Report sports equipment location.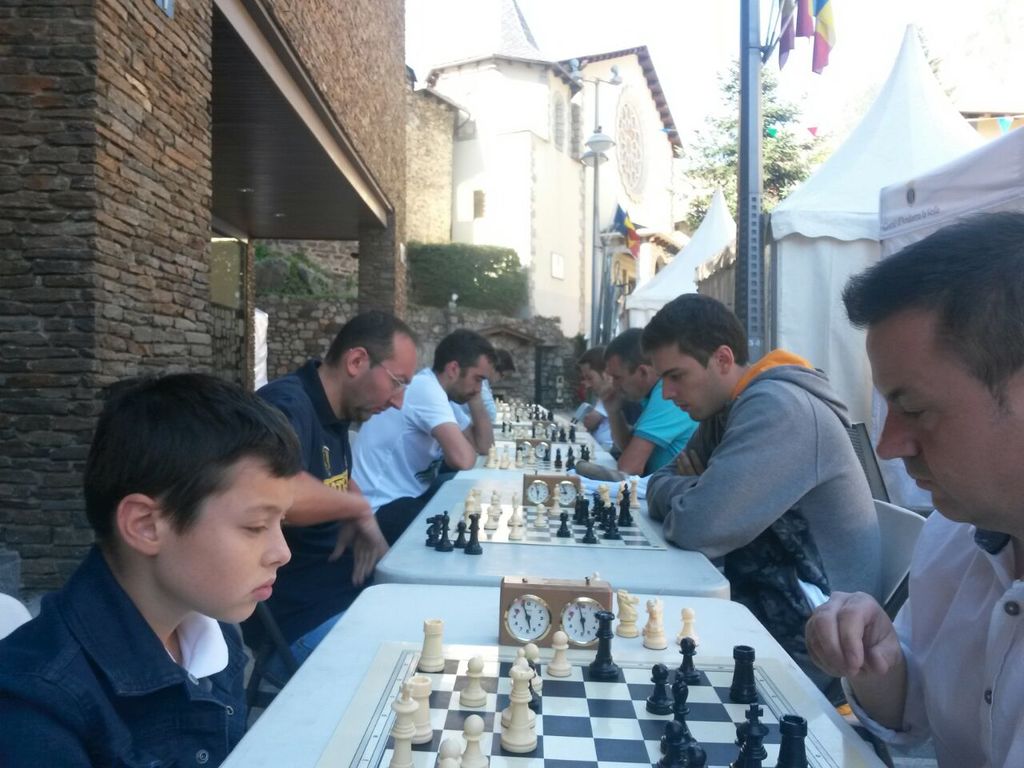
Report: BBox(589, 610, 620, 682).
